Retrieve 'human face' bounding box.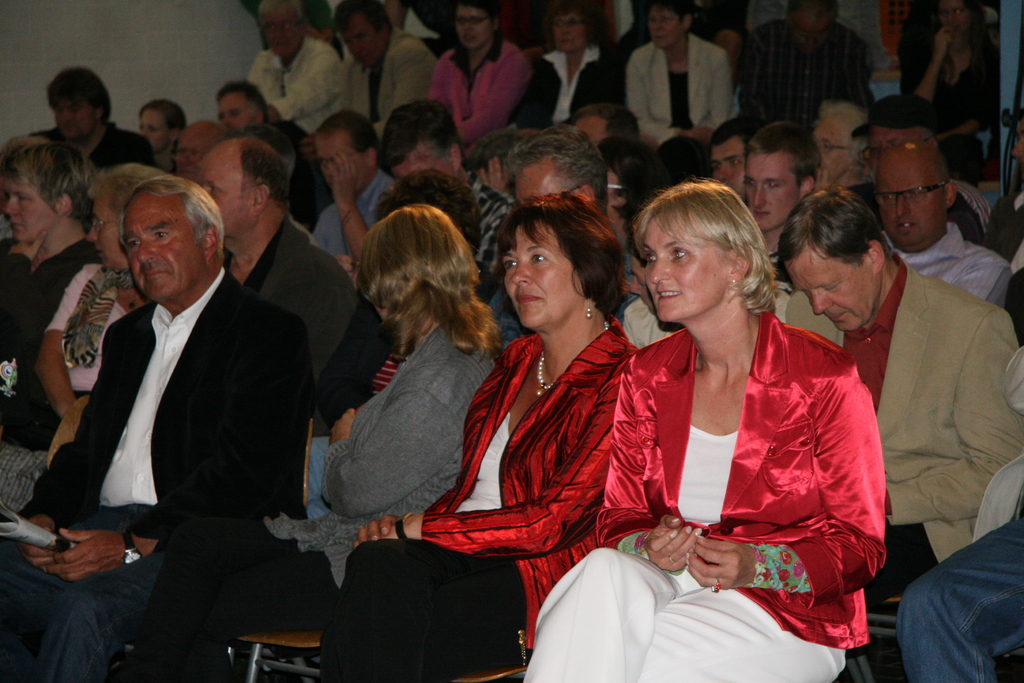
Bounding box: select_region(709, 140, 746, 194).
